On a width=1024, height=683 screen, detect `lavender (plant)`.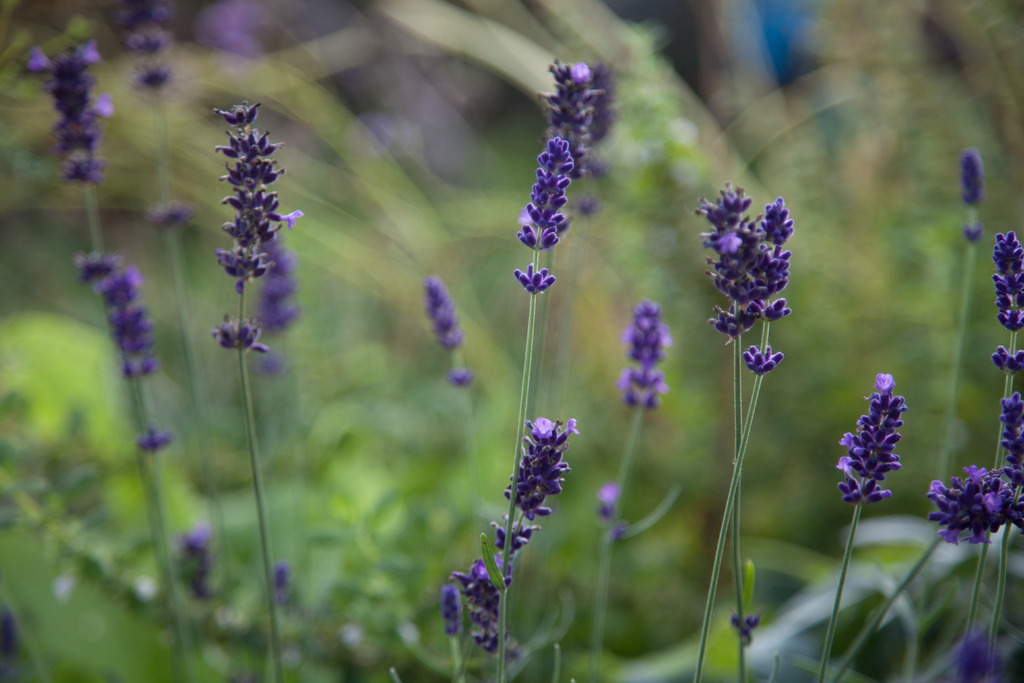
[257,238,296,343].
